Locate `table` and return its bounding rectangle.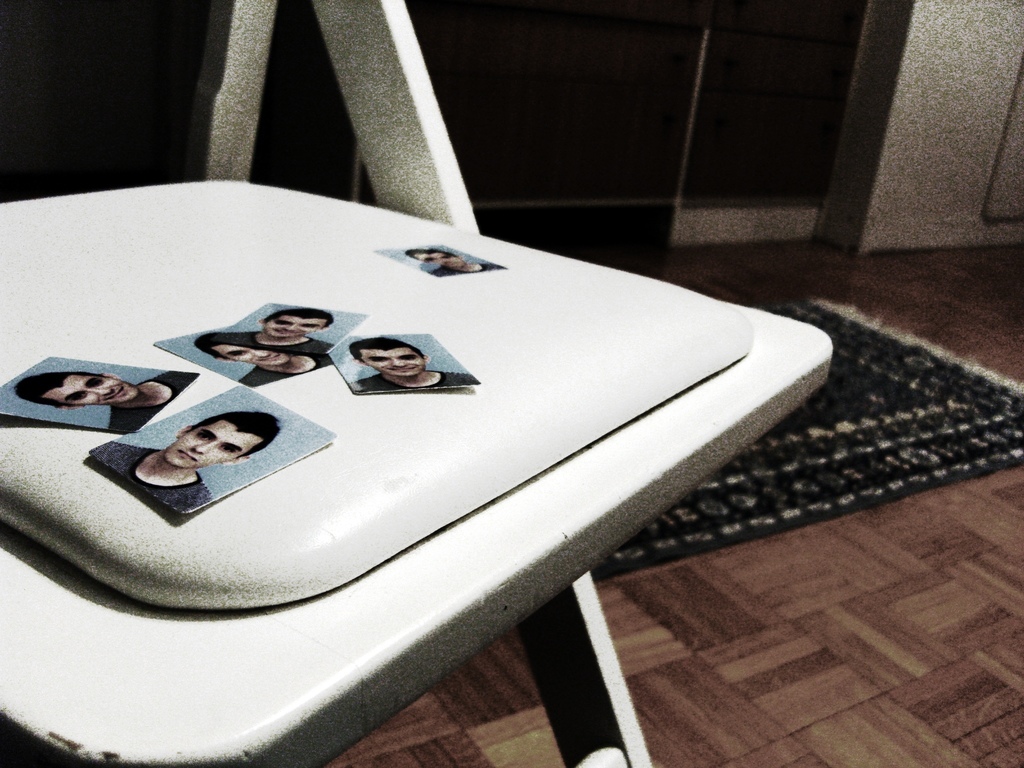
0,147,848,767.
